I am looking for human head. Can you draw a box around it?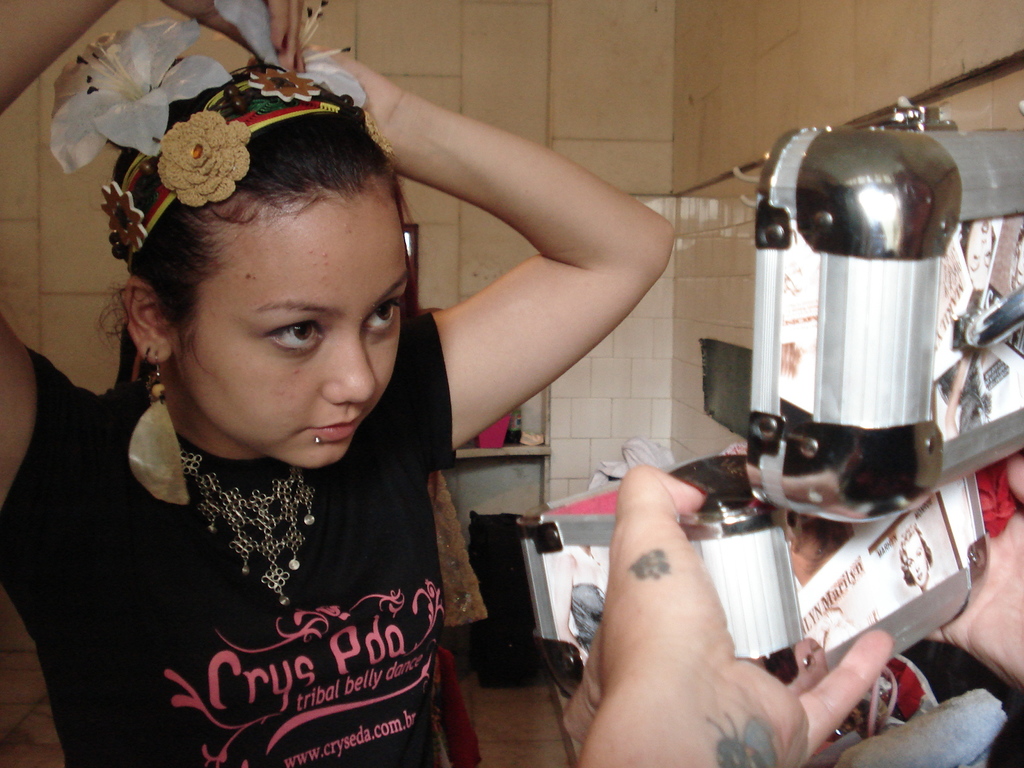
Sure, the bounding box is [115,81,420,452].
